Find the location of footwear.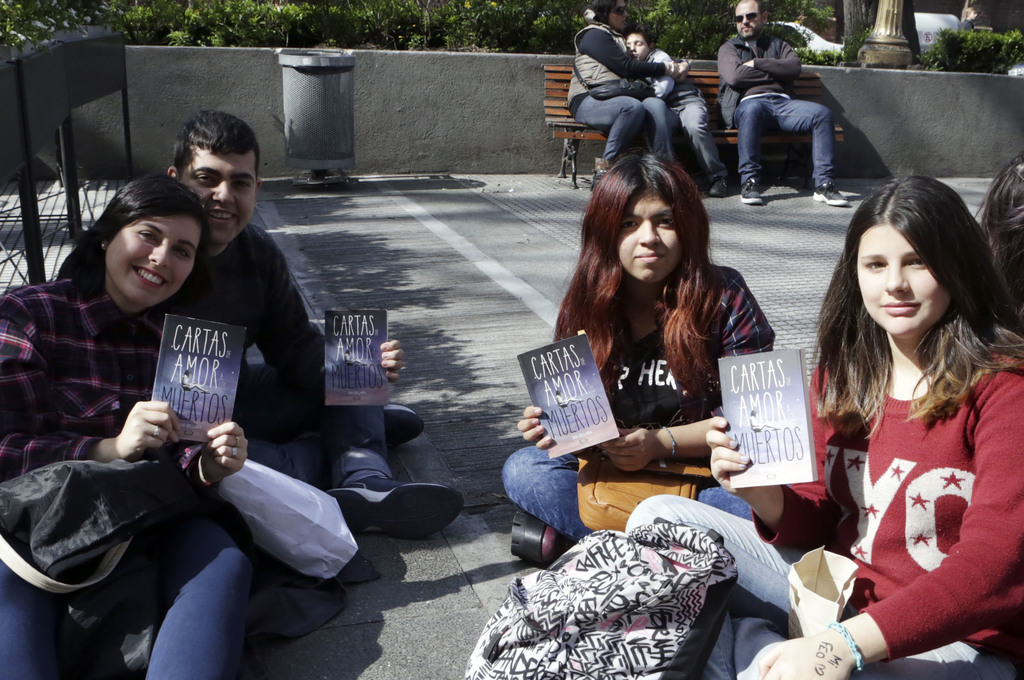
Location: 810 183 849 213.
